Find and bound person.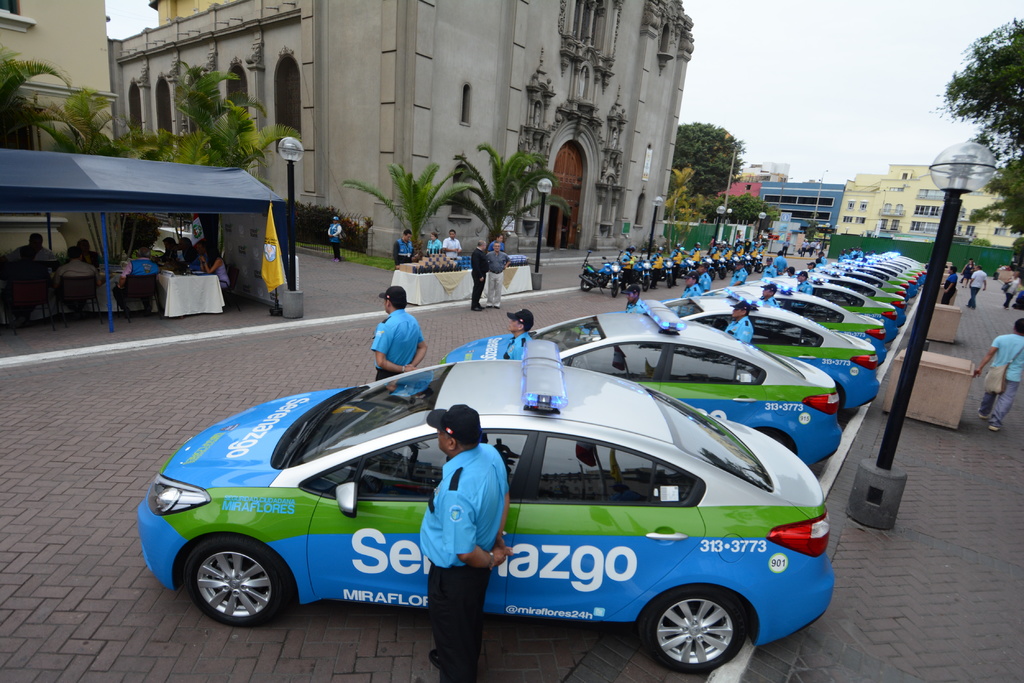
Bound: 939:266:960:305.
